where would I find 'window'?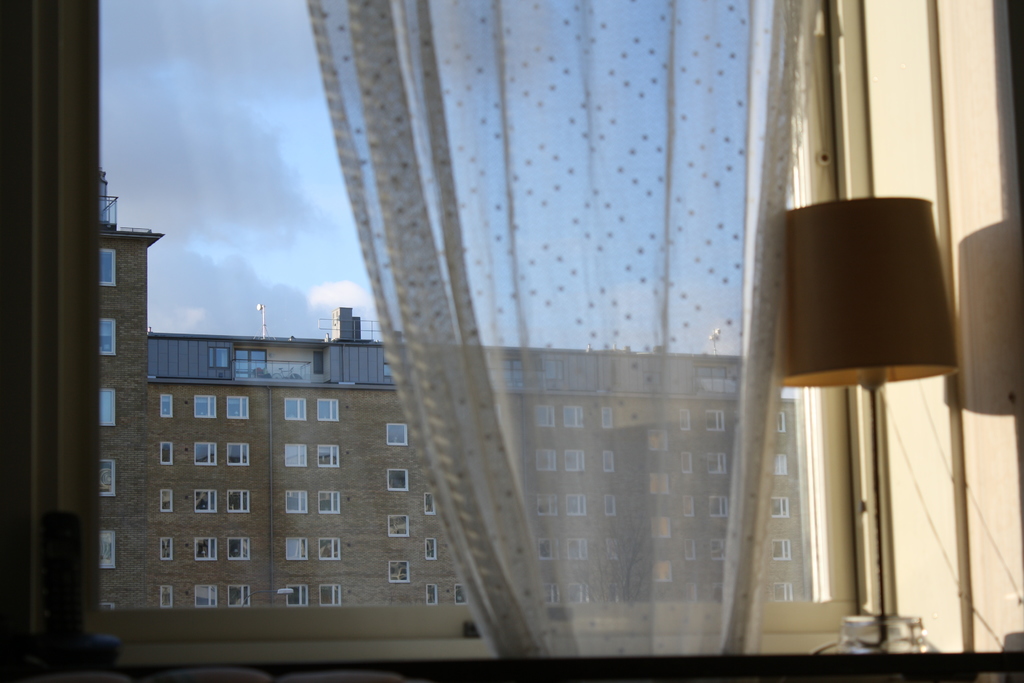
At l=287, t=490, r=305, b=517.
